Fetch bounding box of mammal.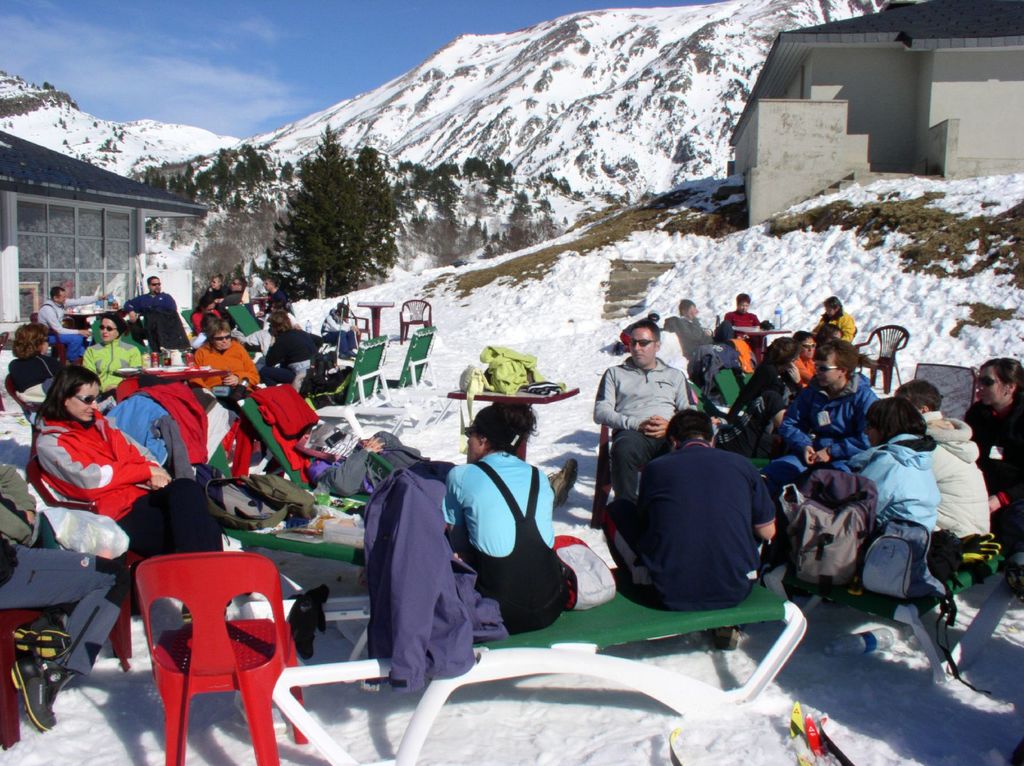
Bbox: 607, 414, 799, 628.
